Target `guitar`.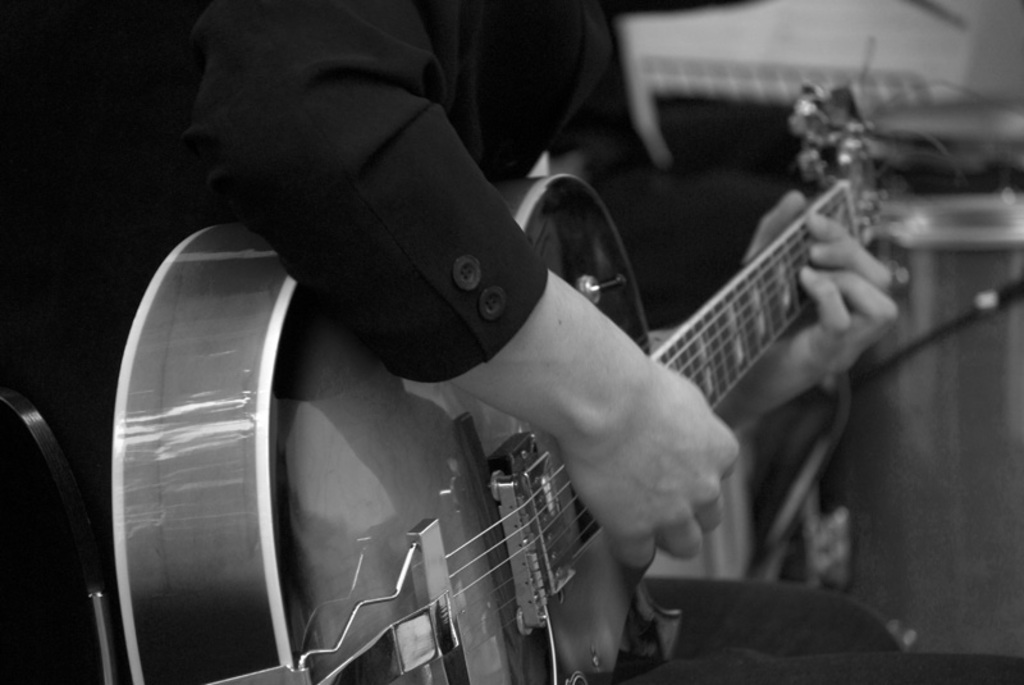
Target region: bbox(116, 78, 887, 684).
